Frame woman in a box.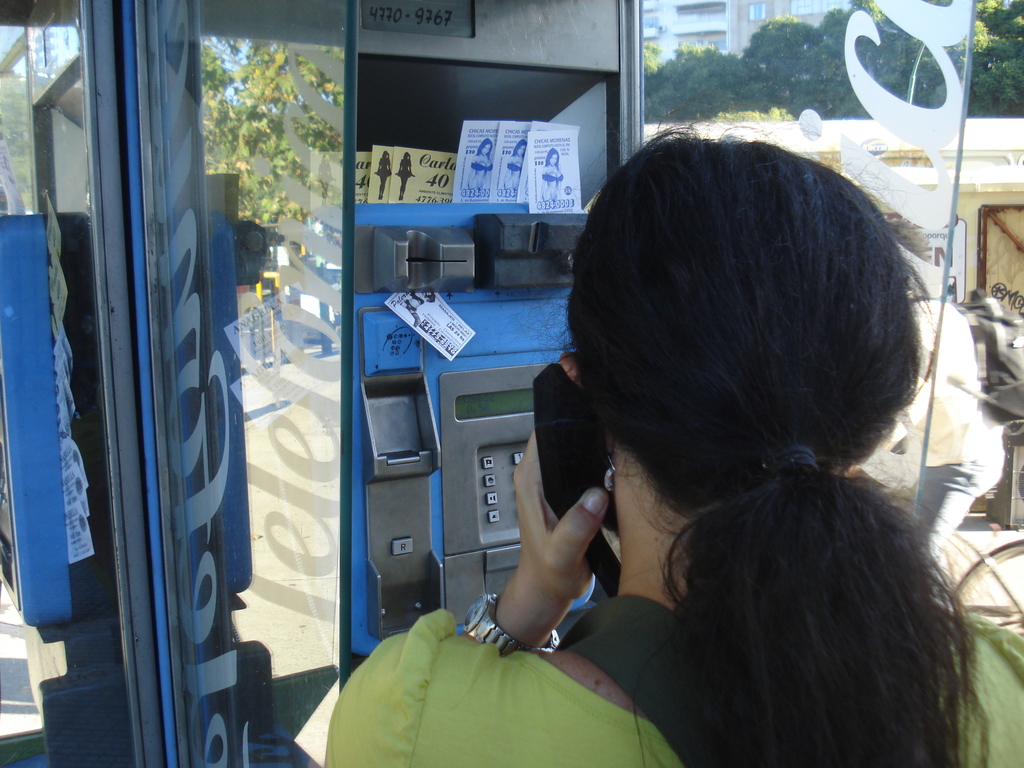
region(396, 148, 416, 205).
